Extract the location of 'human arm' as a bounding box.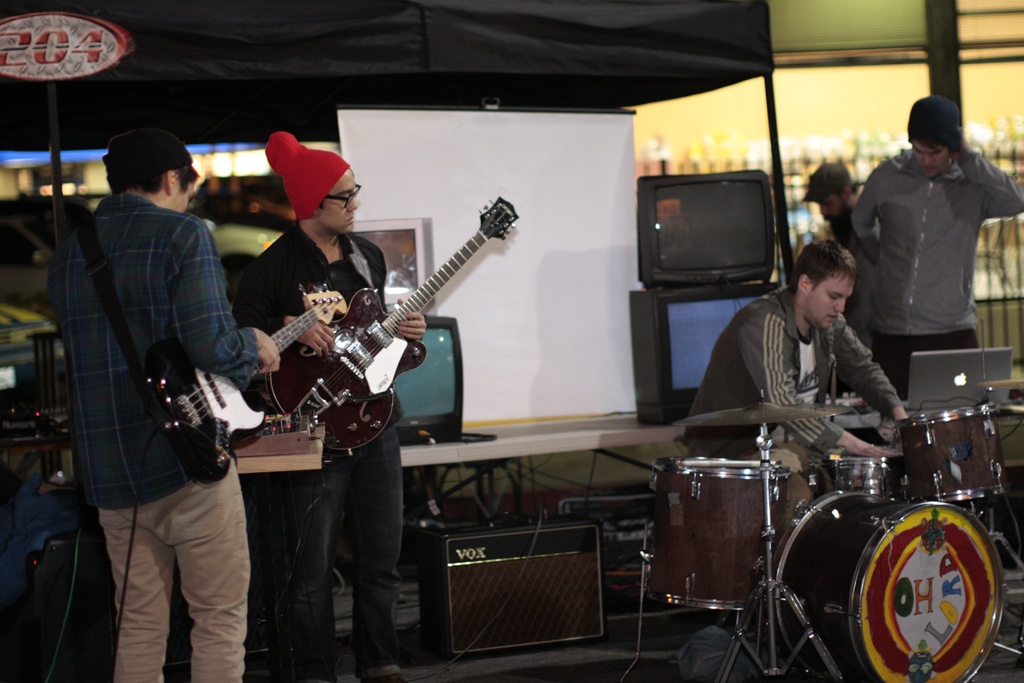
box=[945, 132, 1023, 220].
